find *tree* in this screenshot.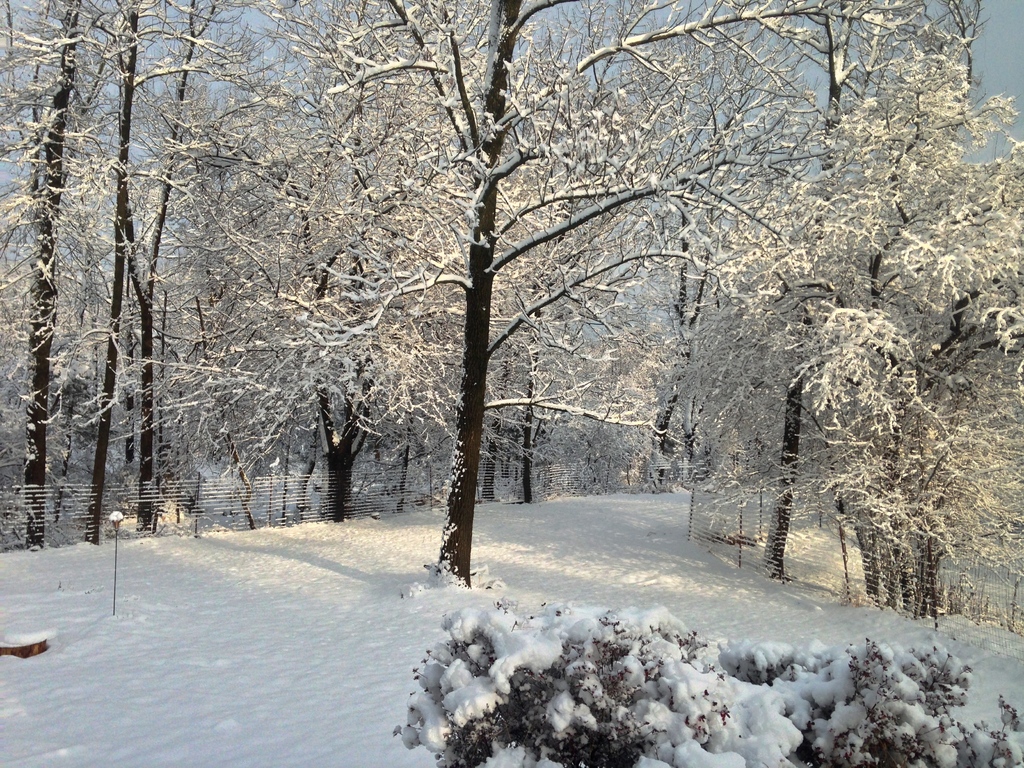
The bounding box for *tree* is {"left": 0, "top": 0, "right": 264, "bottom": 550}.
